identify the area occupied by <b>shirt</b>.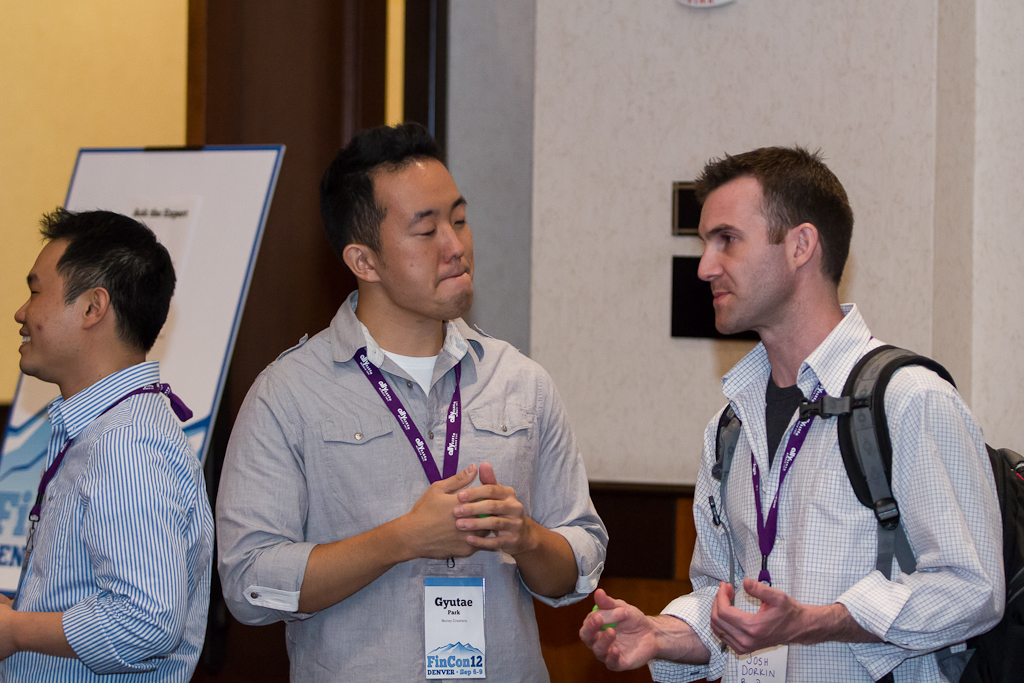
Area: BBox(2, 356, 217, 682).
